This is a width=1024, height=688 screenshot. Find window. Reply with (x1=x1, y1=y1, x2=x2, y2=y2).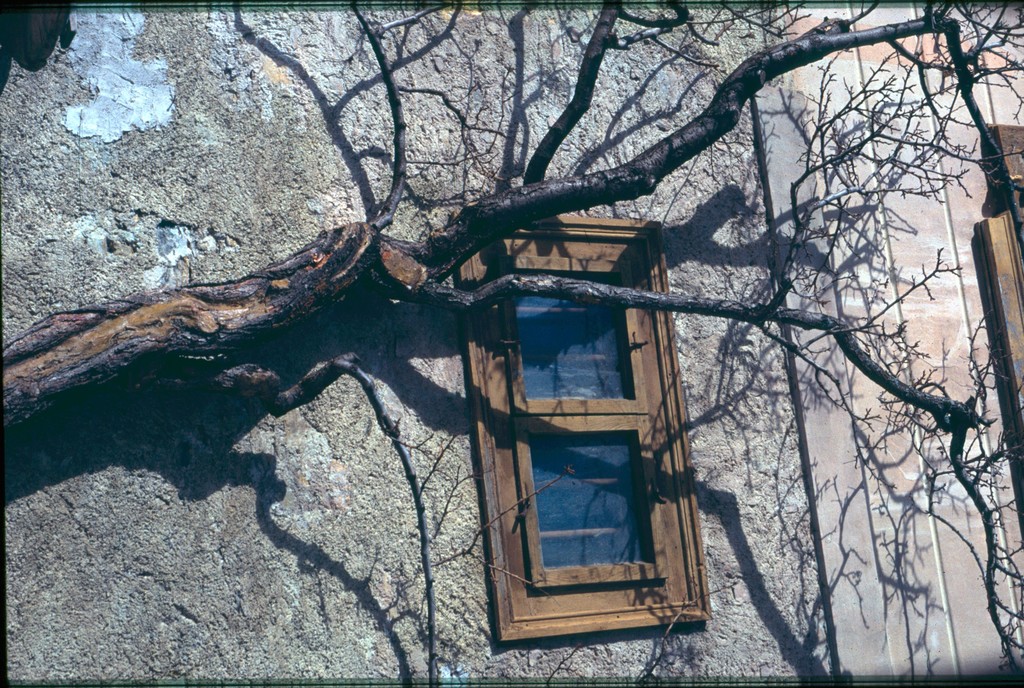
(x1=446, y1=229, x2=708, y2=636).
